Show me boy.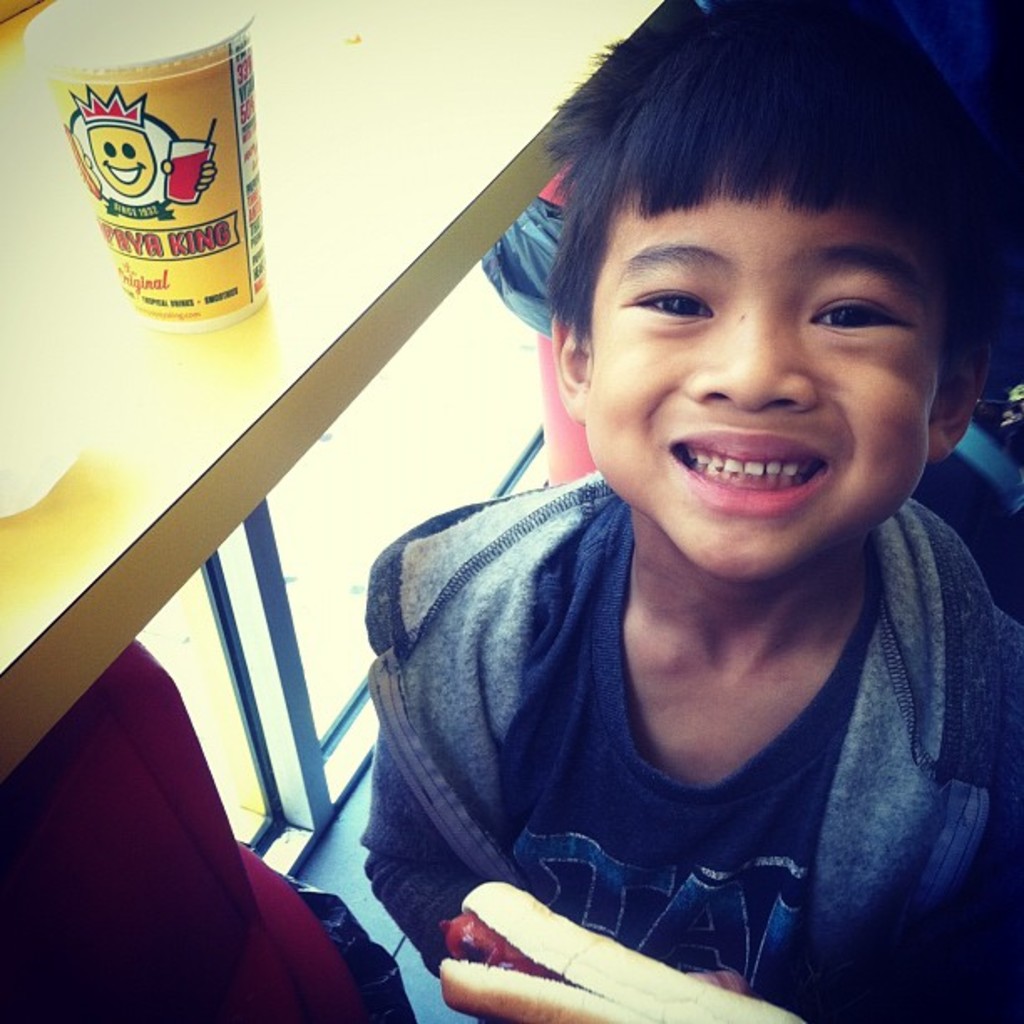
boy is here: crop(343, 0, 1022, 1022).
